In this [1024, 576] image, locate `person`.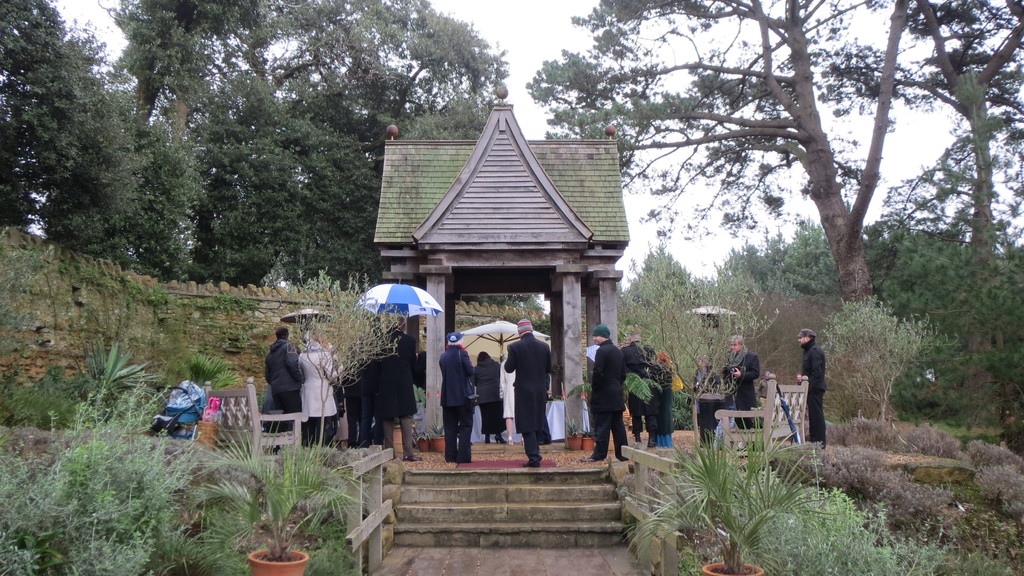
Bounding box: <box>578,324,632,466</box>.
